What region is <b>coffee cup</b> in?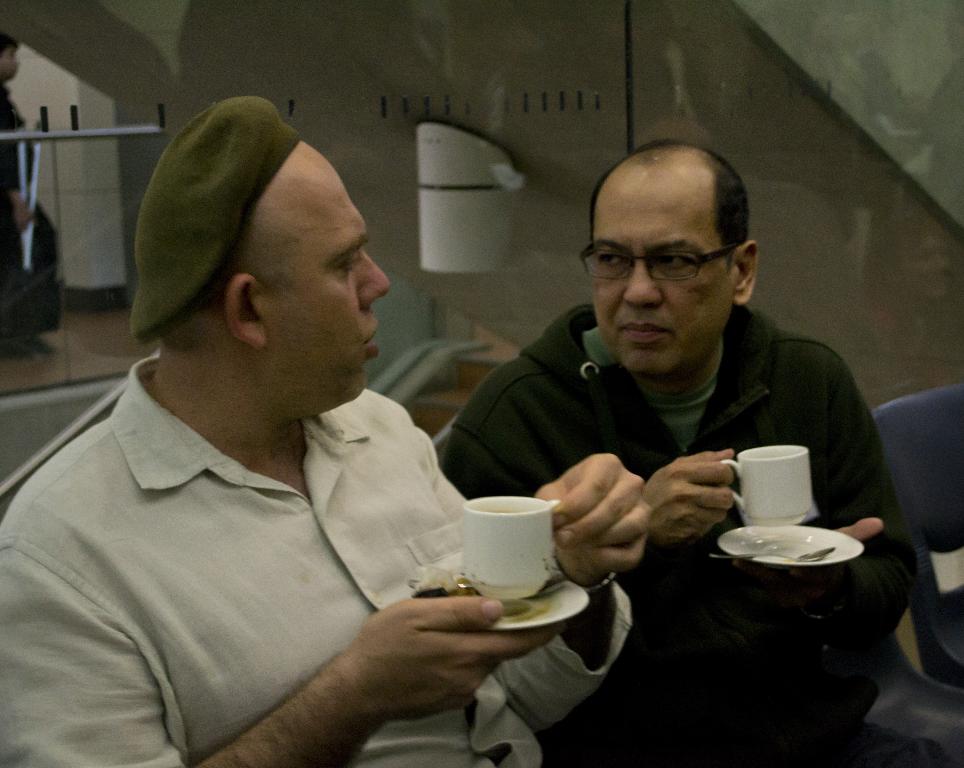
x1=458 y1=494 x2=561 y2=601.
